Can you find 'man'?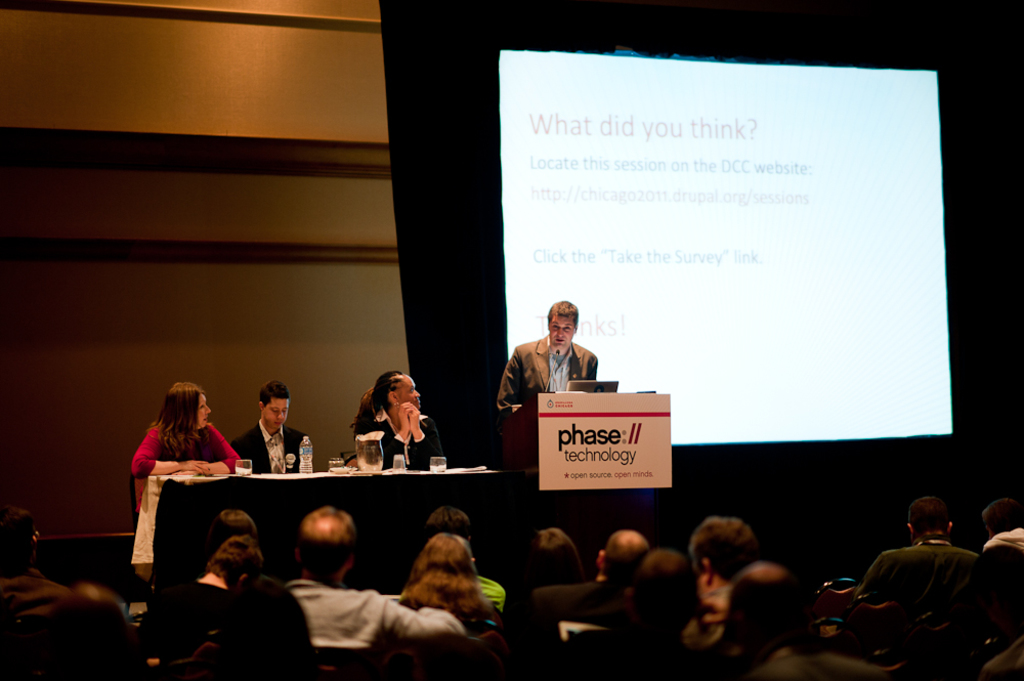
Yes, bounding box: bbox=(514, 529, 648, 645).
